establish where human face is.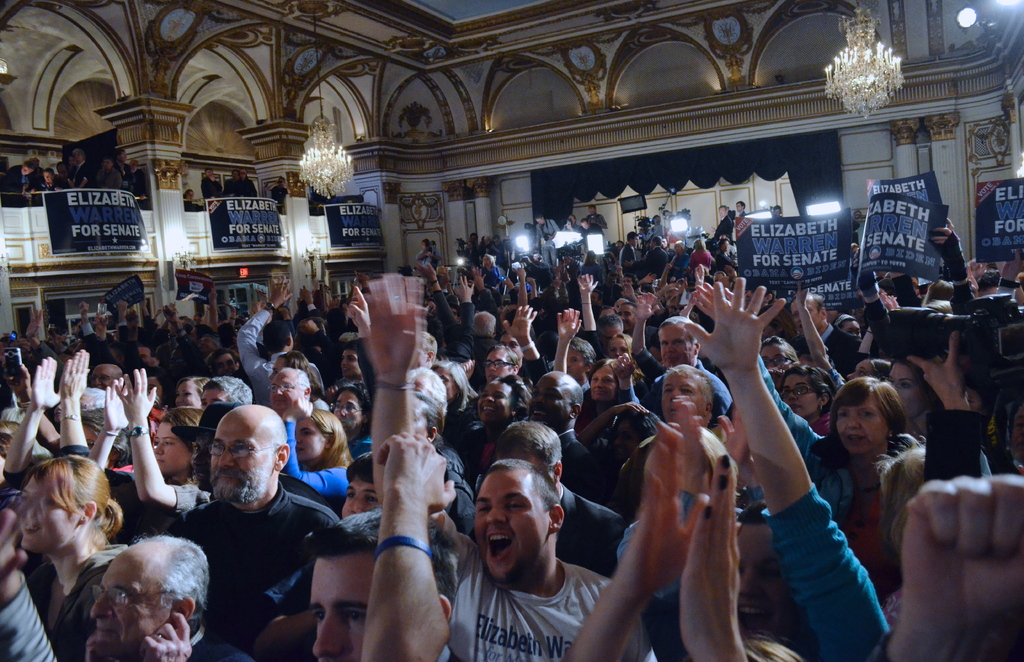
Established at Rect(18, 474, 73, 551).
